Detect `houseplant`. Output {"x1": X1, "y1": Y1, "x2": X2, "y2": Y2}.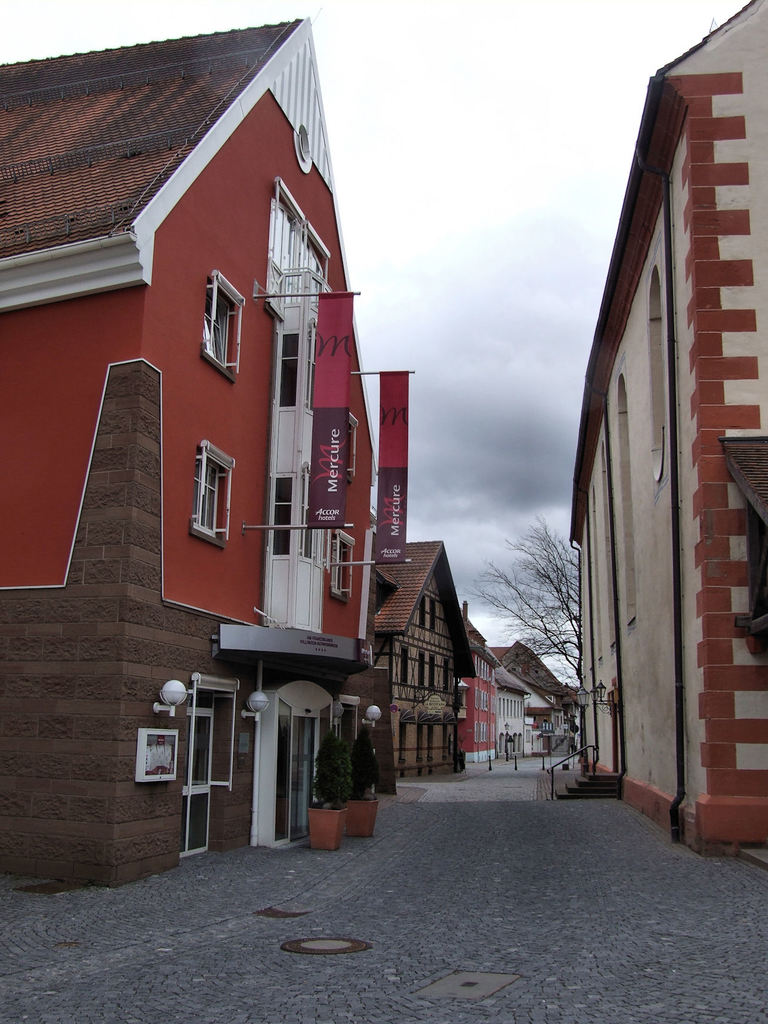
{"x1": 303, "y1": 716, "x2": 355, "y2": 847}.
